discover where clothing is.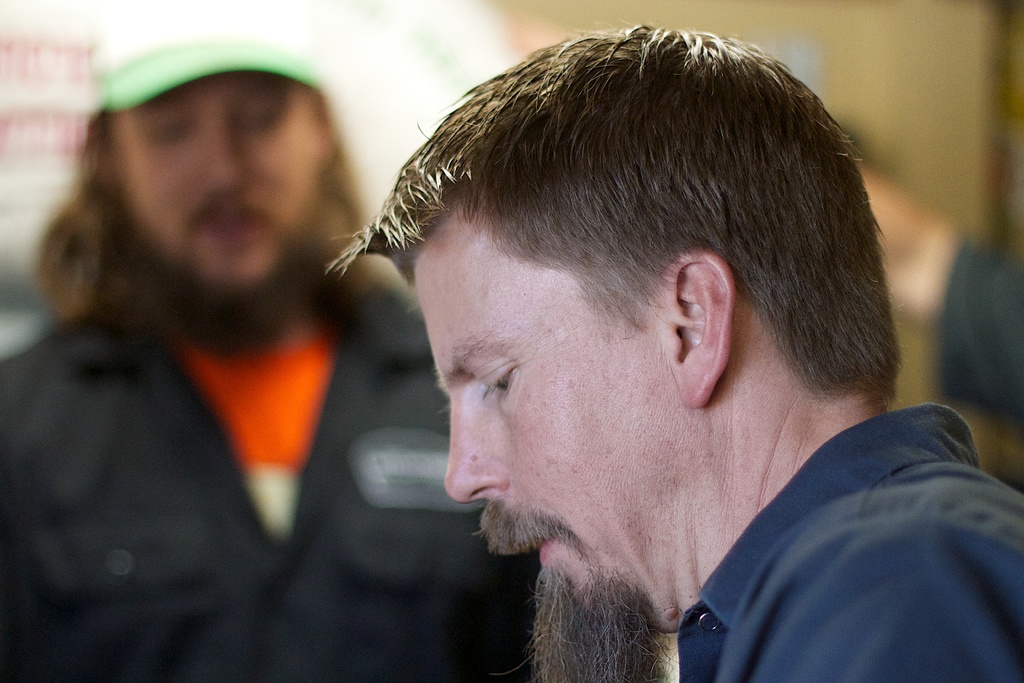
Discovered at {"left": 678, "top": 402, "right": 1023, "bottom": 682}.
